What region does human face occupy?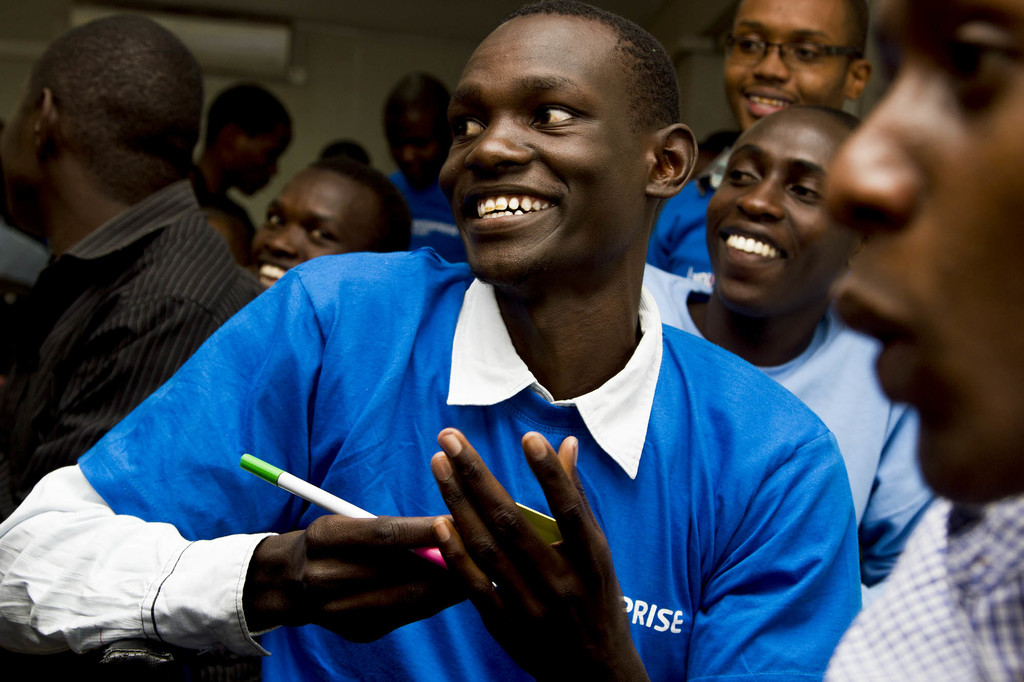
select_region(706, 125, 847, 312).
